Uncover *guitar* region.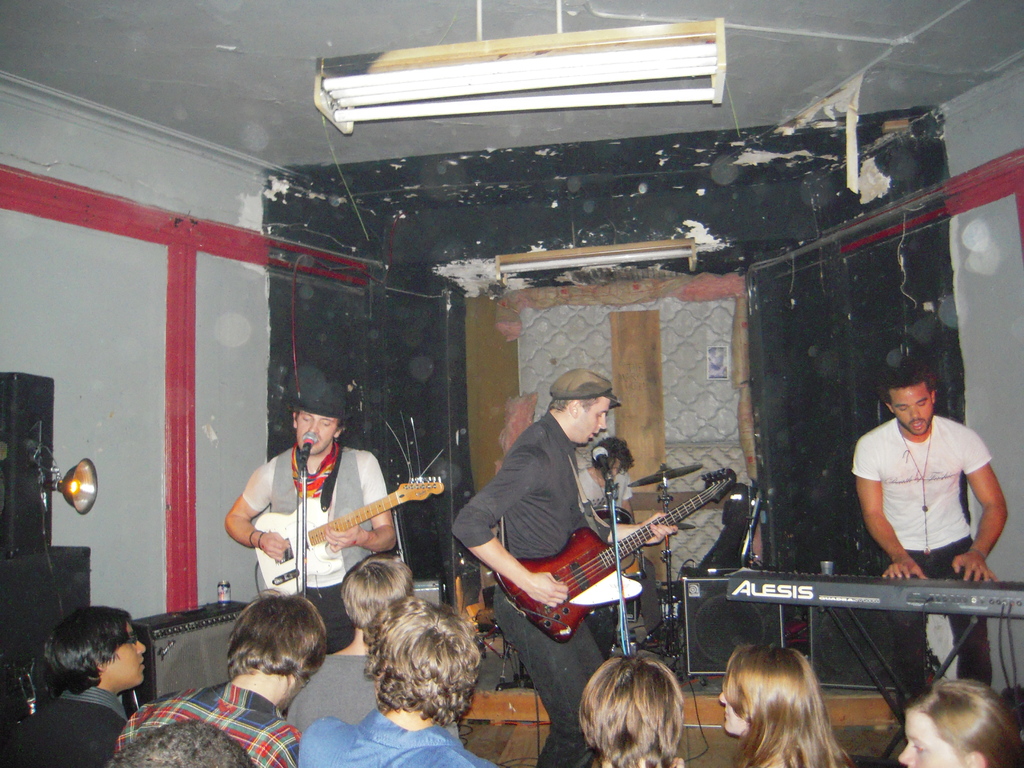
Uncovered: (left=499, top=466, right=736, bottom=639).
